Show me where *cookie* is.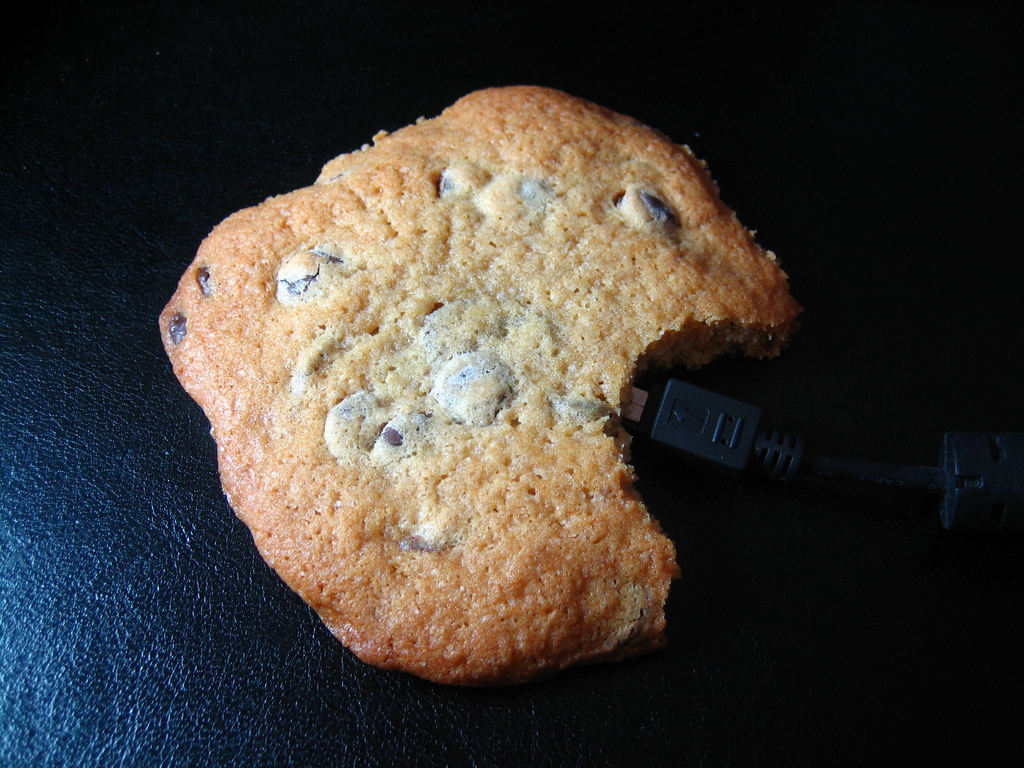
*cookie* is at box(154, 82, 809, 696).
